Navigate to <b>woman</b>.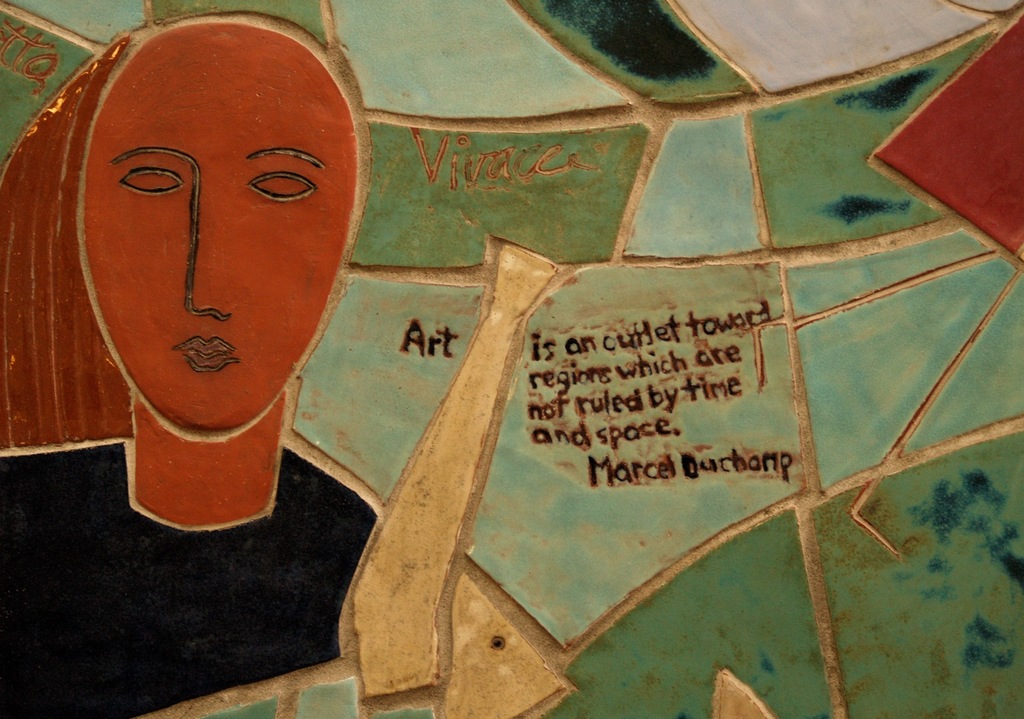
Navigation target: l=0, t=12, r=378, b=542.
